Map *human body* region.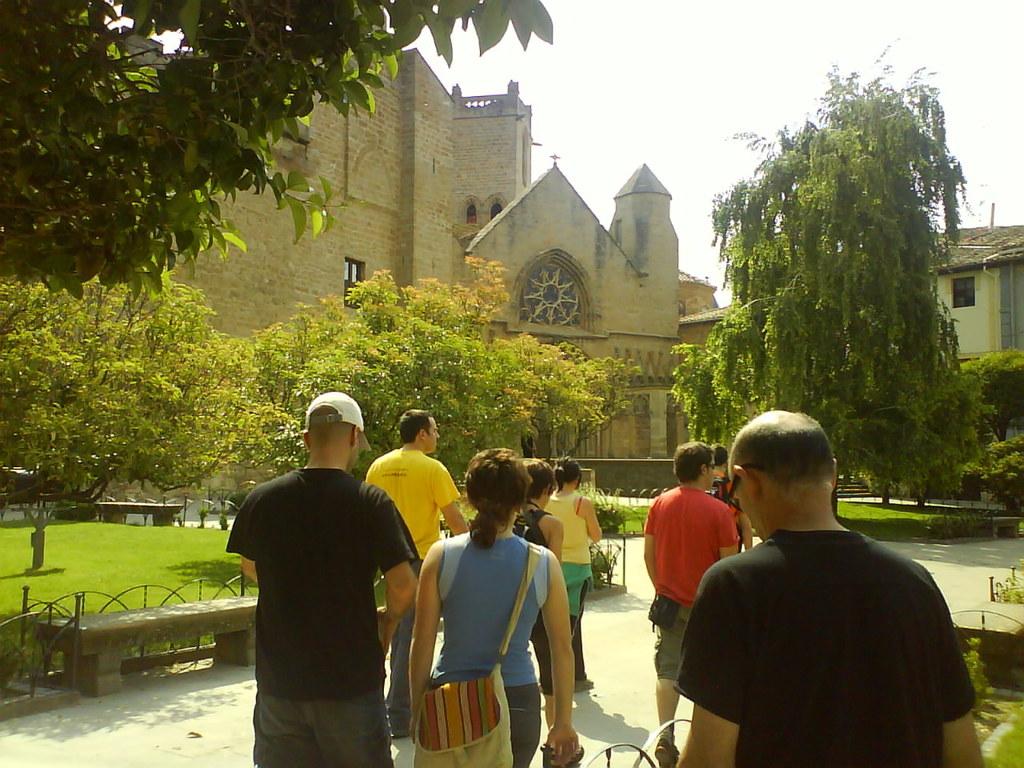
Mapped to (226, 450, 432, 762).
